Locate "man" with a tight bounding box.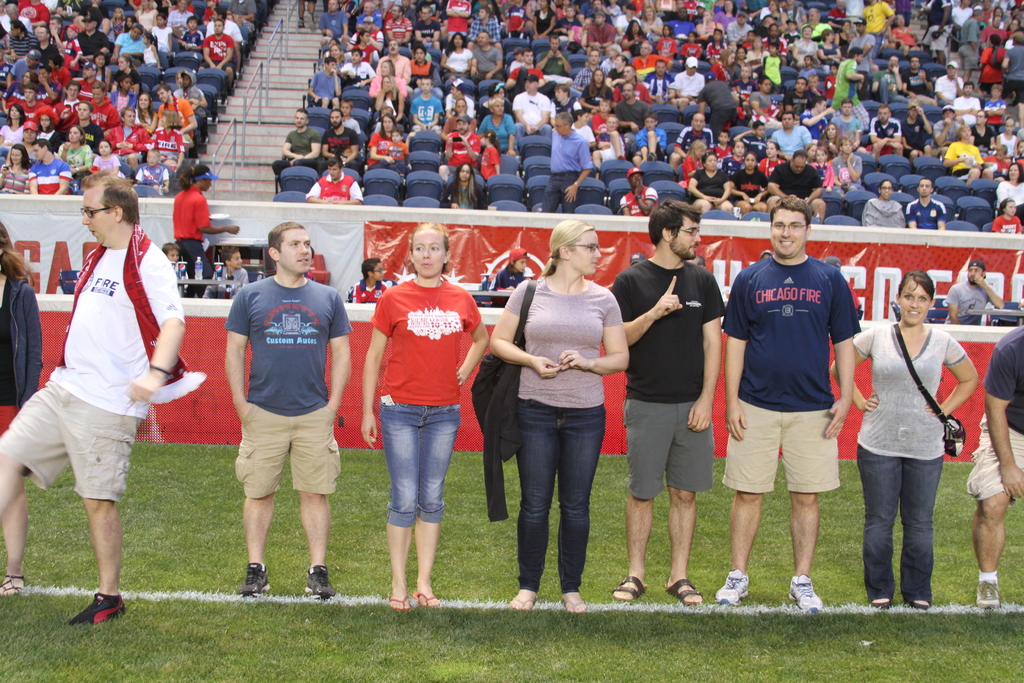
610/76/645/139.
